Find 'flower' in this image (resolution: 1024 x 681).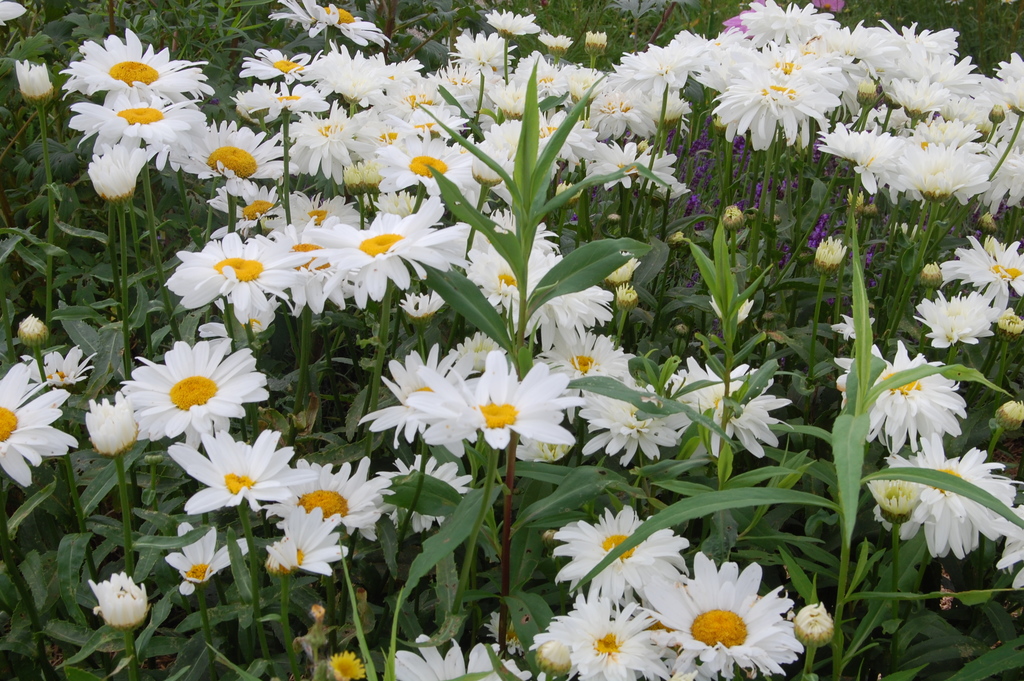
x1=11 y1=56 x2=63 y2=96.
